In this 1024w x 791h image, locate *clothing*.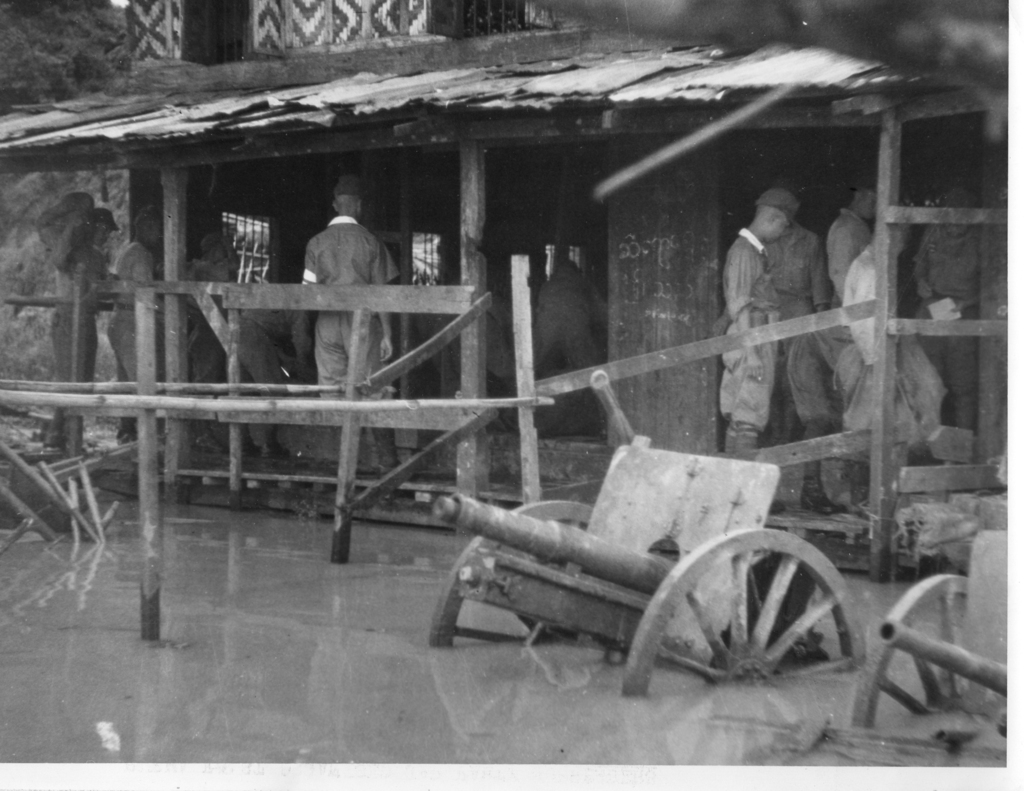
Bounding box: select_region(766, 227, 863, 512).
